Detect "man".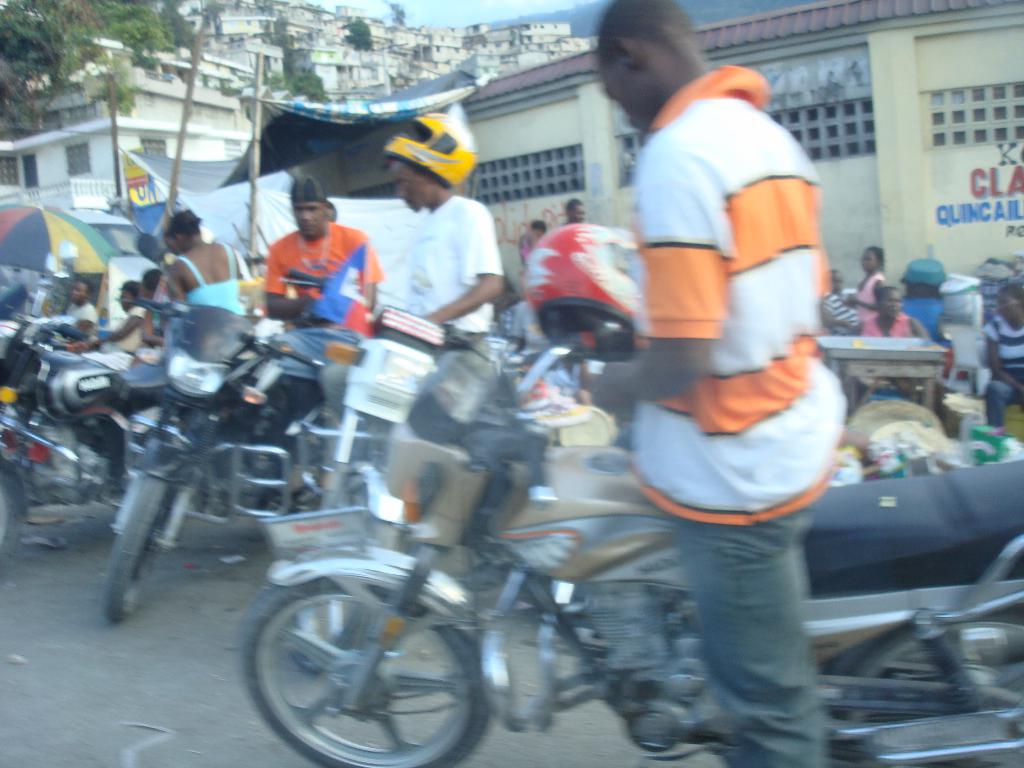
Detected at (left=564, top=200, right=590, bottom=228).
